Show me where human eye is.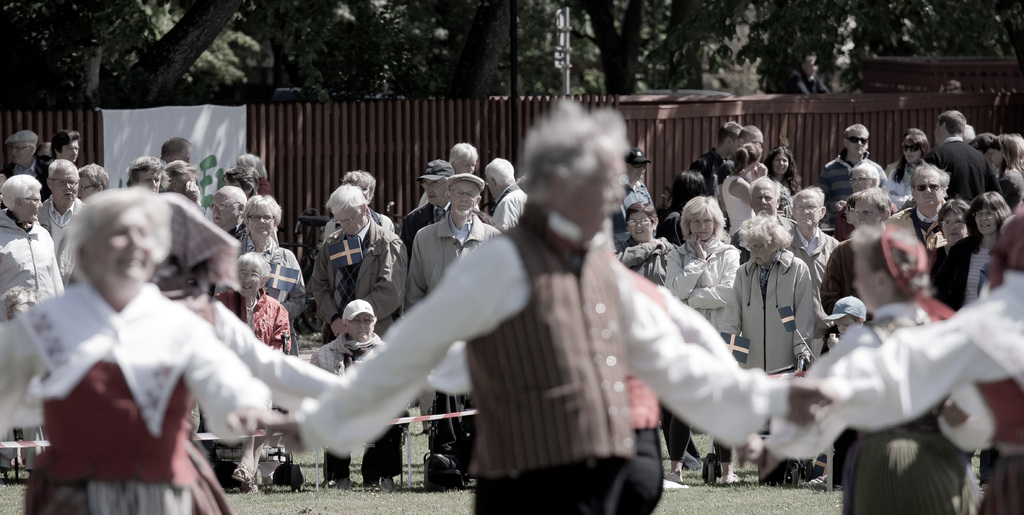
human eye is at rect(797, 203, 803, 208).
